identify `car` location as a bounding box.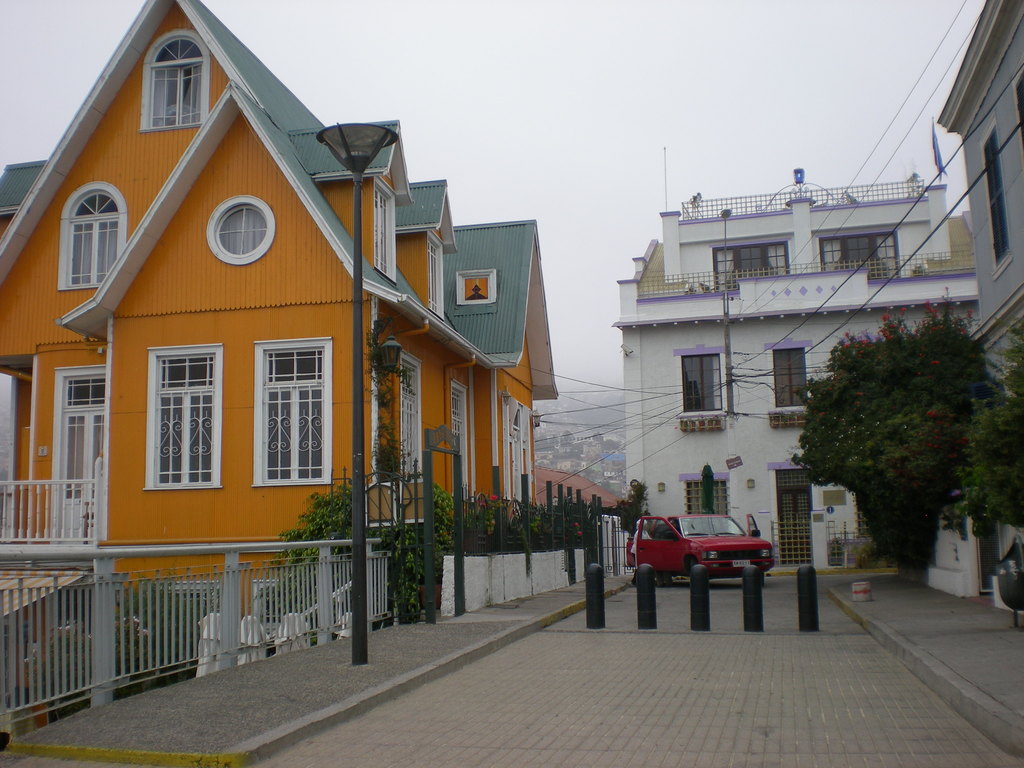
x1=632 y1=509 x2=774 y2=585.
